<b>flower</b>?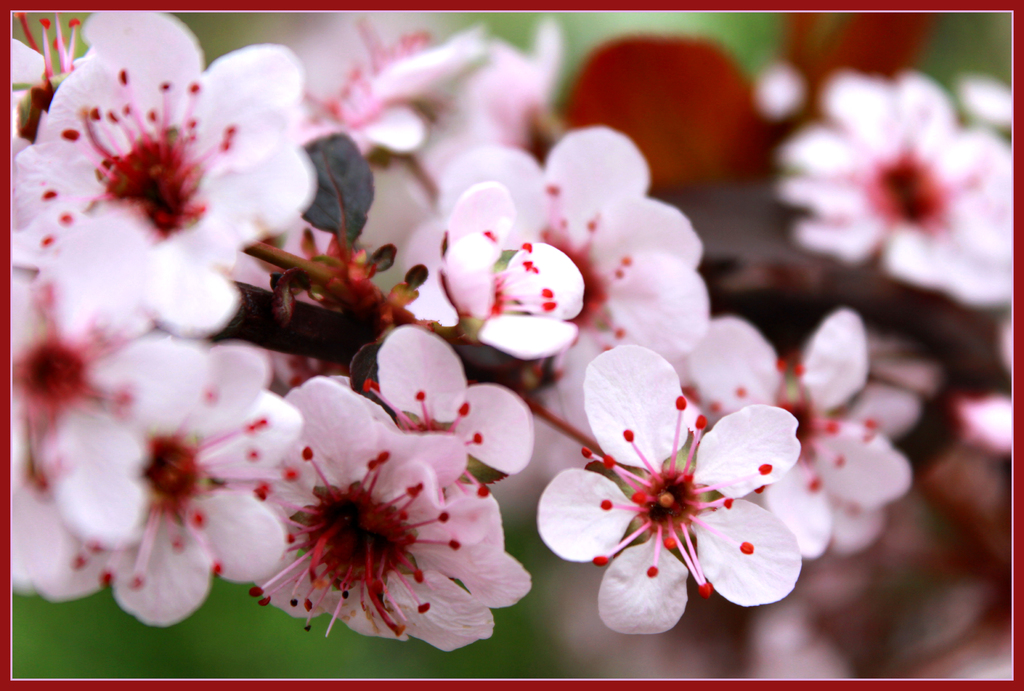
402 177 586 361
